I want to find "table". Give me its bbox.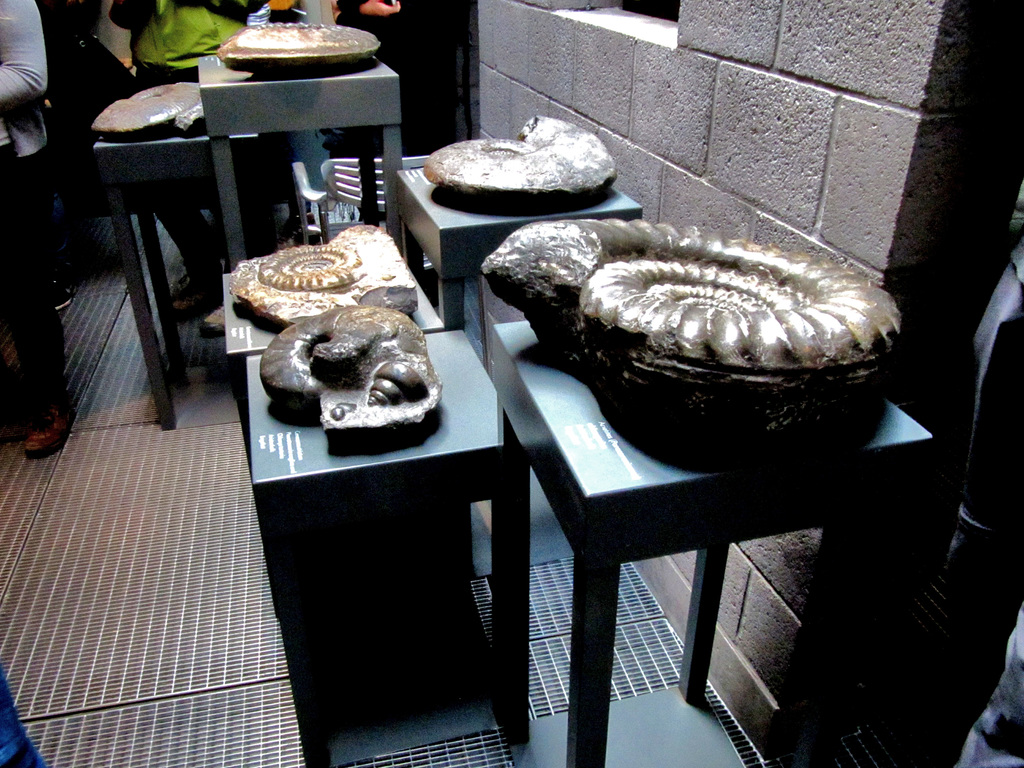
[left=243, top=321, right=493, bottom=767].
